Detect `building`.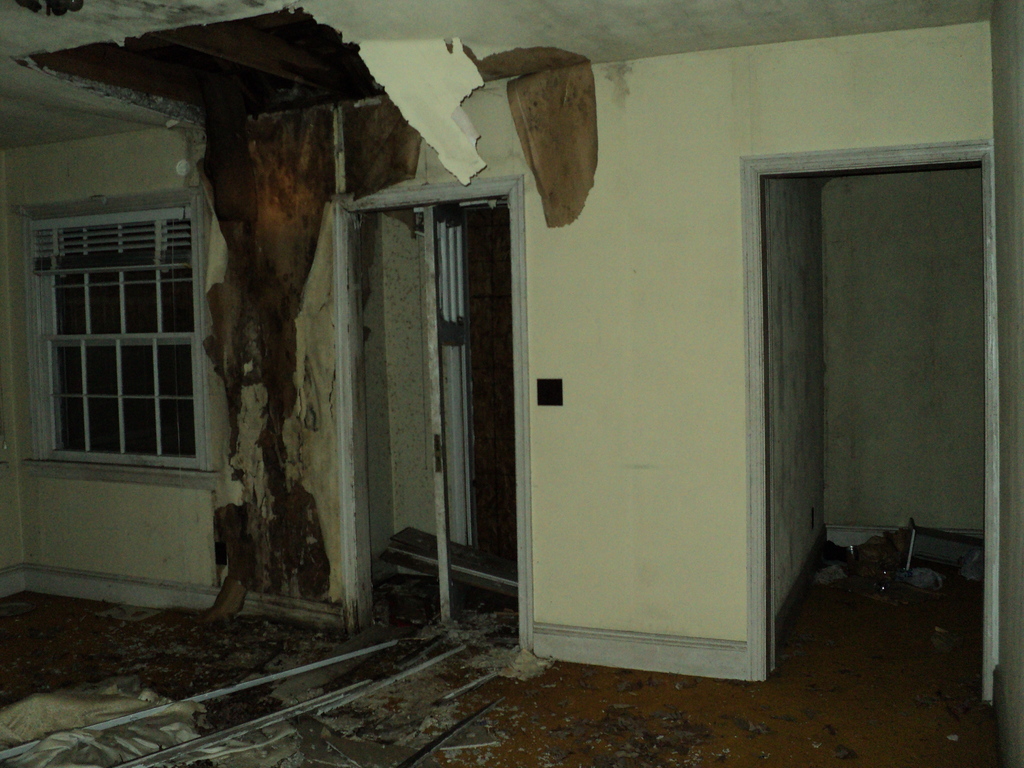
Detected at 0, 0, 1023, 764.
